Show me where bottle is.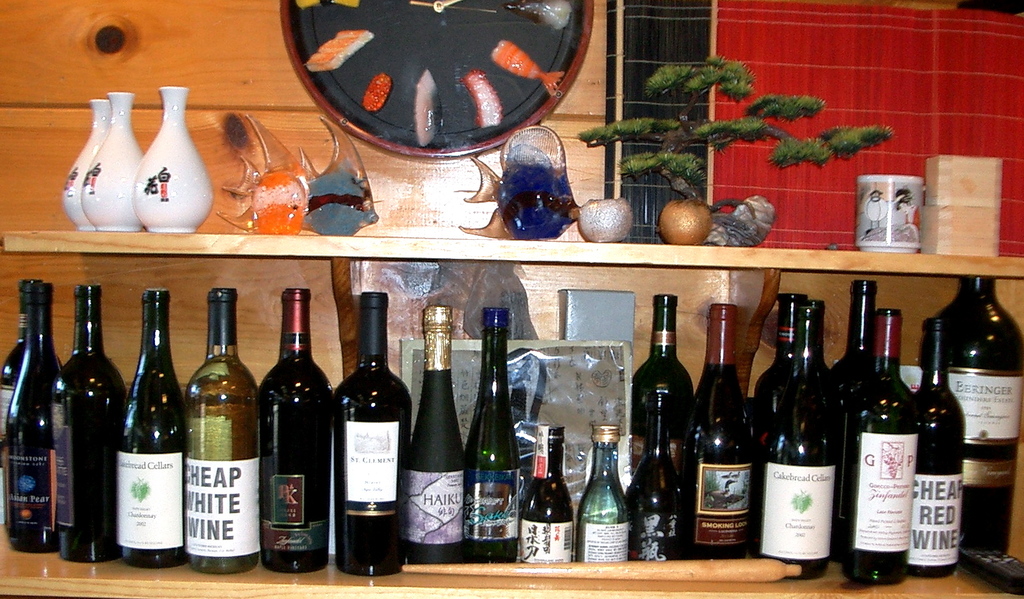
bottle is at box=[689, 304, 754, 561].
